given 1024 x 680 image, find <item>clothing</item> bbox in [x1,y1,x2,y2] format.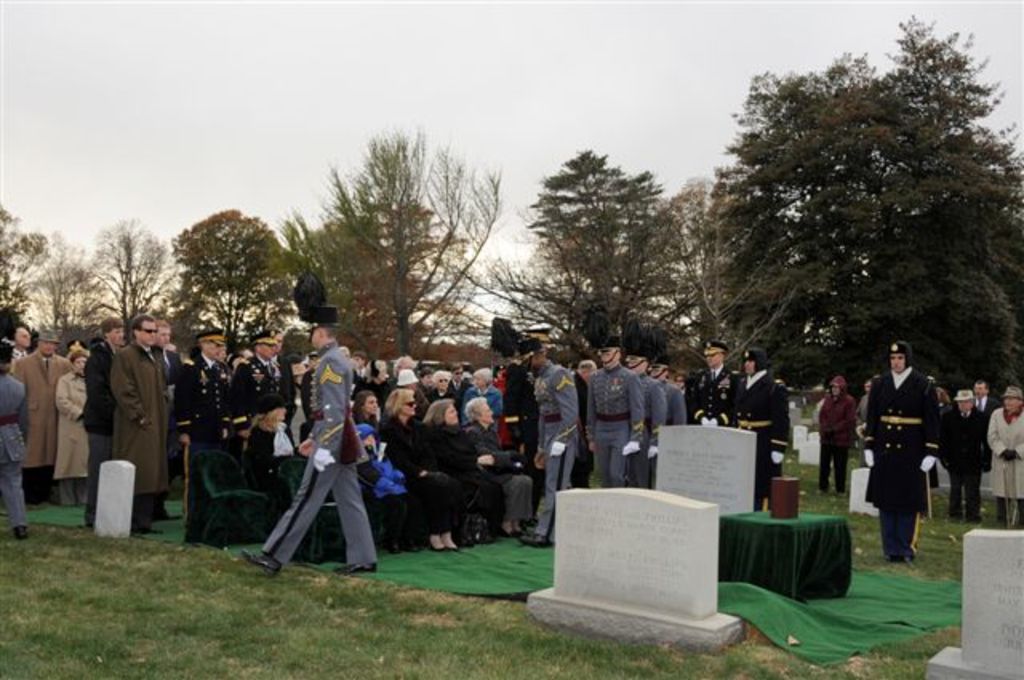
[822,394,864,496].
